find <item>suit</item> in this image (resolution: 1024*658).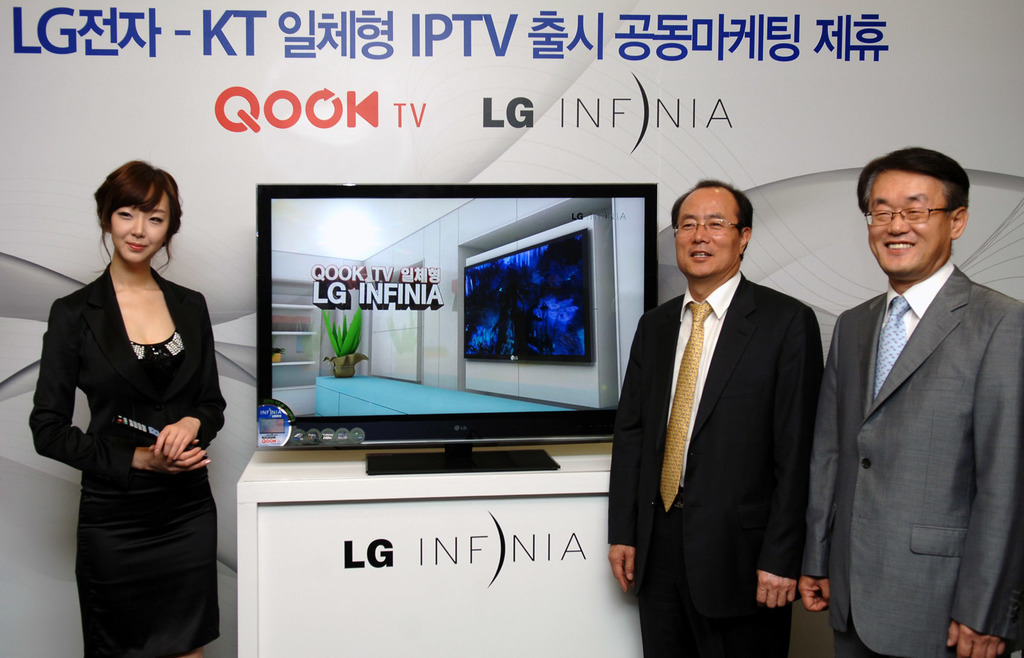
BBox(817, 144, 1004, 657).
